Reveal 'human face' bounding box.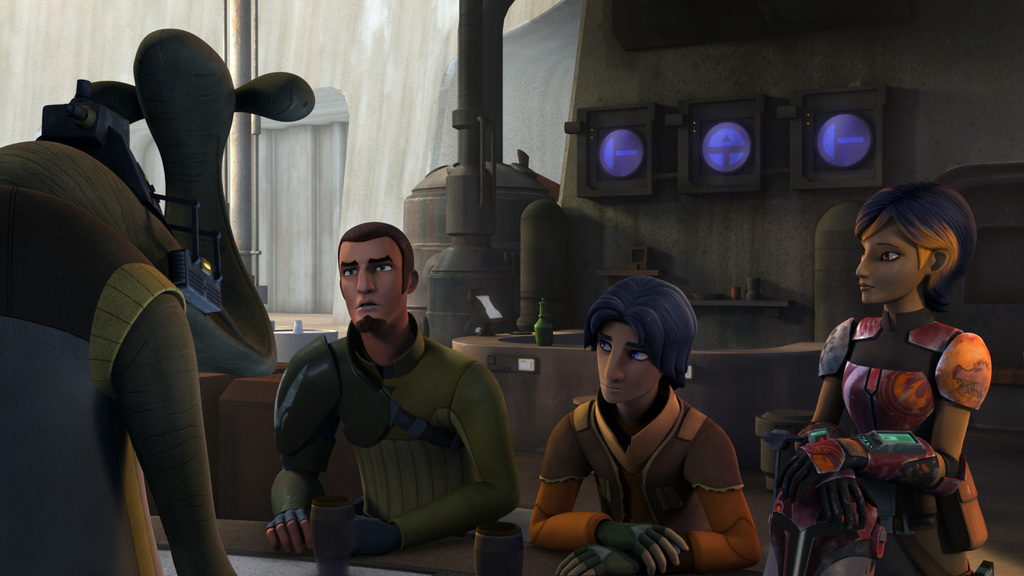
Revealed: (x1=337, y1=242, x2=408, y2=334).
